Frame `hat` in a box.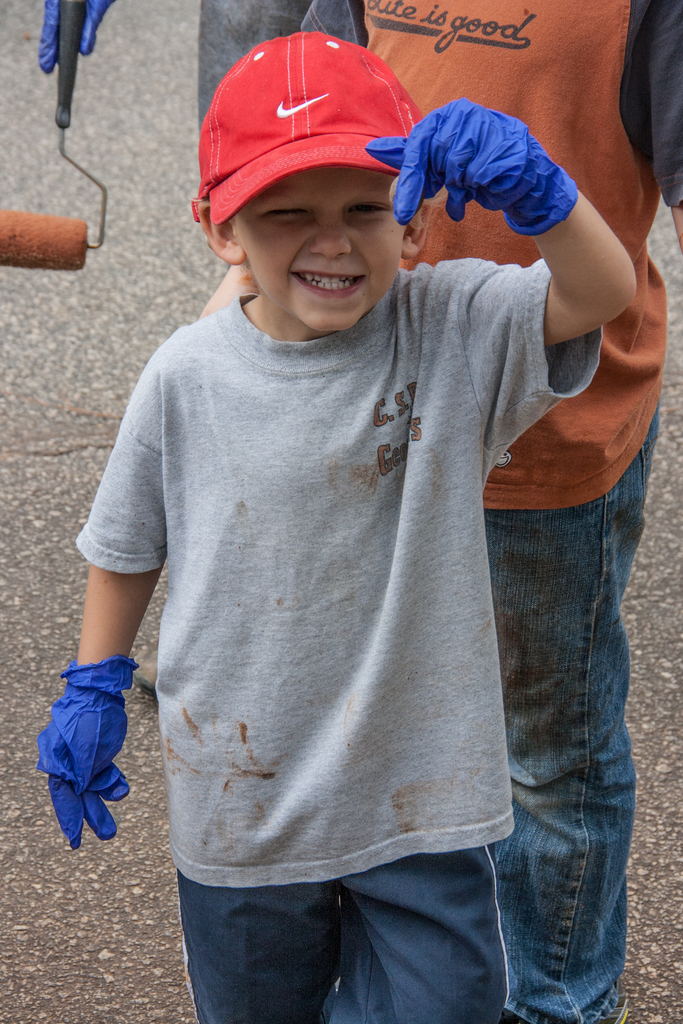
[left=190, top=29, right=425, bottom=226].
